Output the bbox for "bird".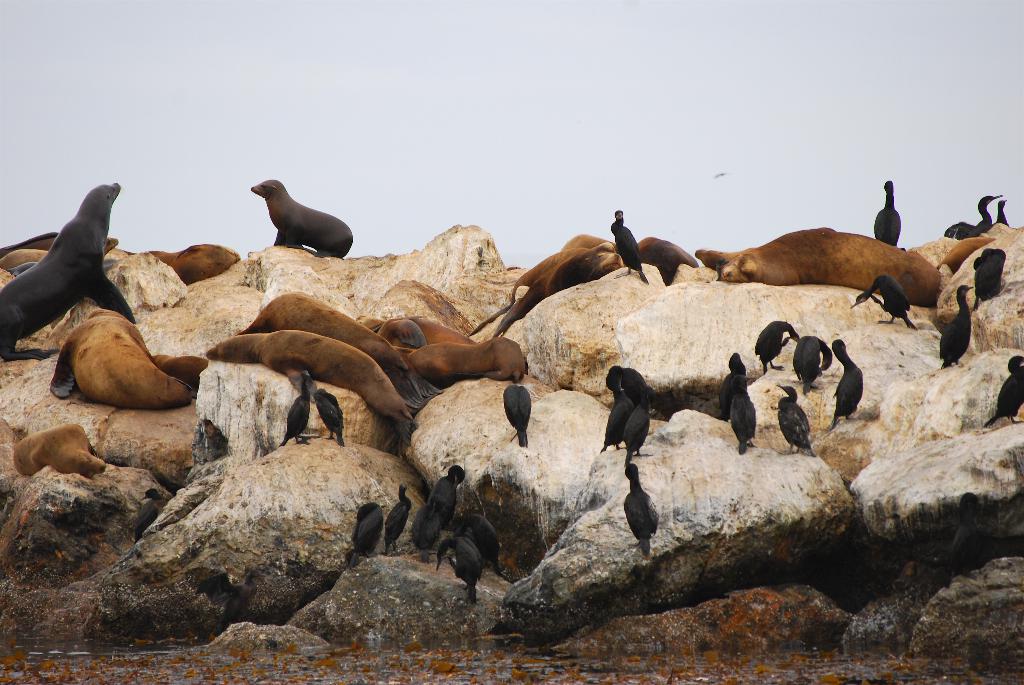
(776,382,816,455).
